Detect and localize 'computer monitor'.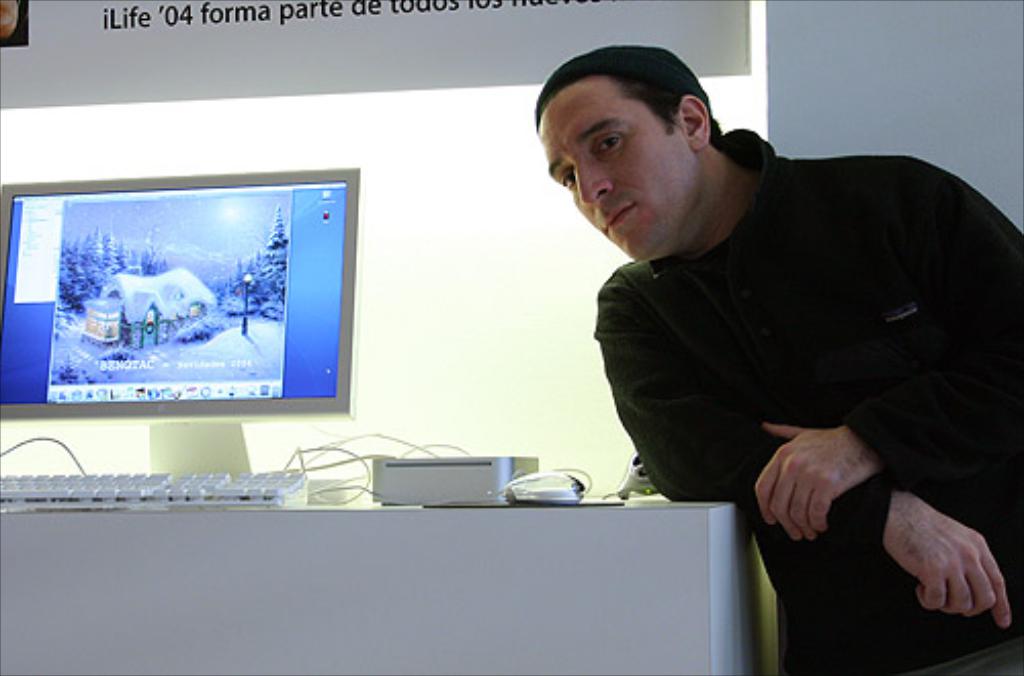
Localized at region(12, 172, 373, 494).
